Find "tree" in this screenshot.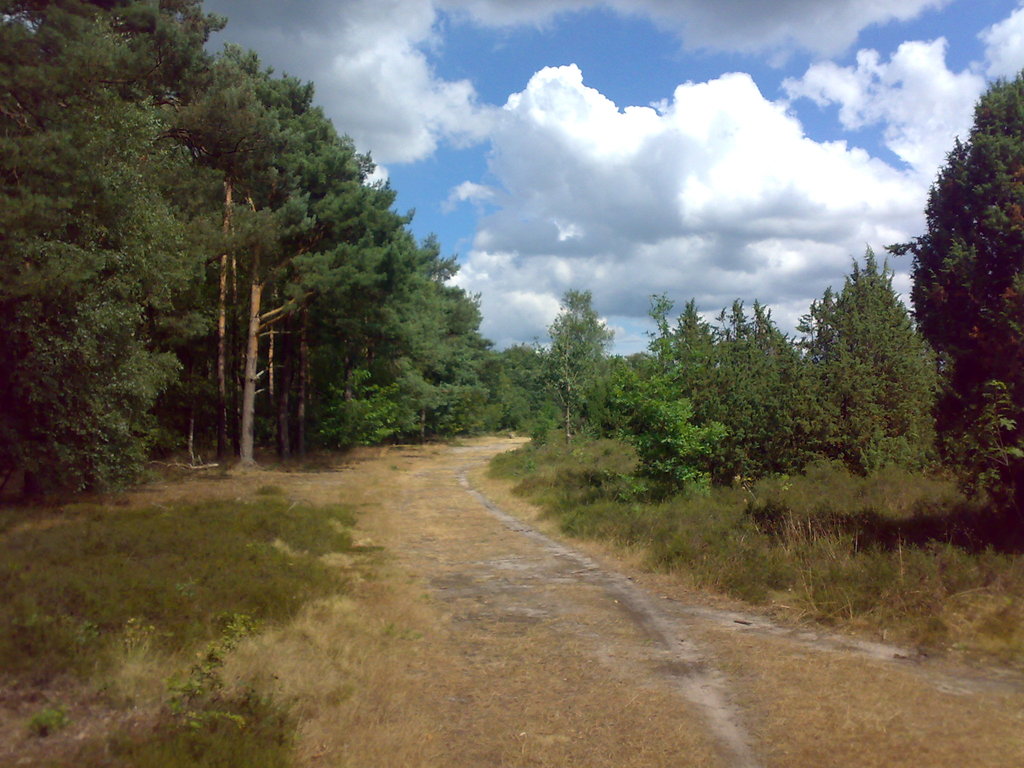
The bounding box for "tree" is {"x1": 453, "y1": 347, "x2": 505, "y2": 440}.
